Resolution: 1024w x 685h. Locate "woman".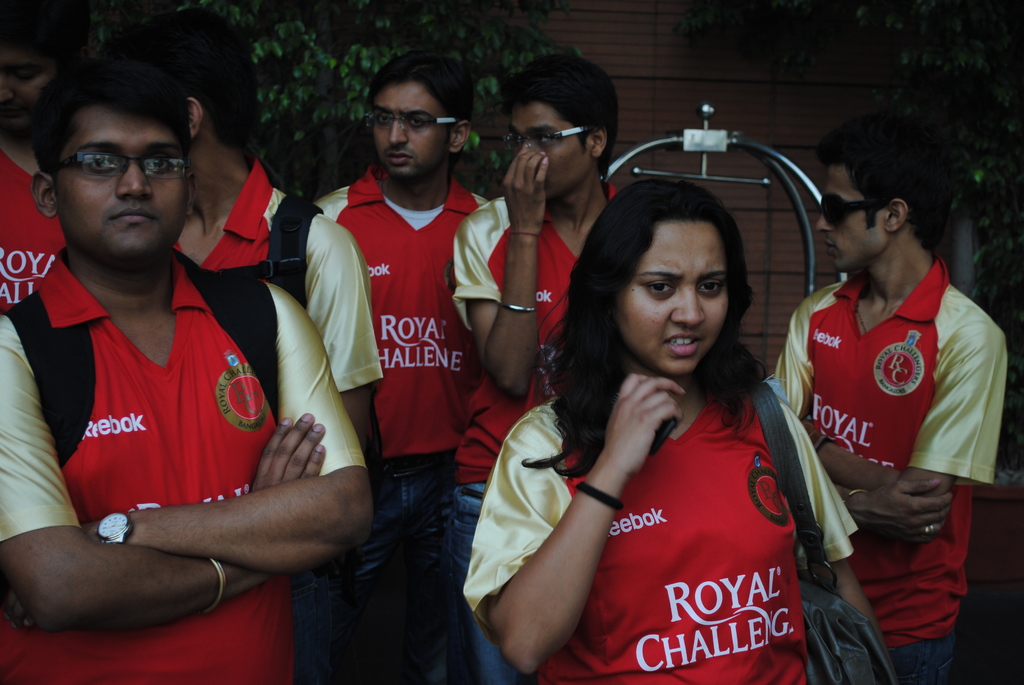
region(494, 126, 845, 684).
